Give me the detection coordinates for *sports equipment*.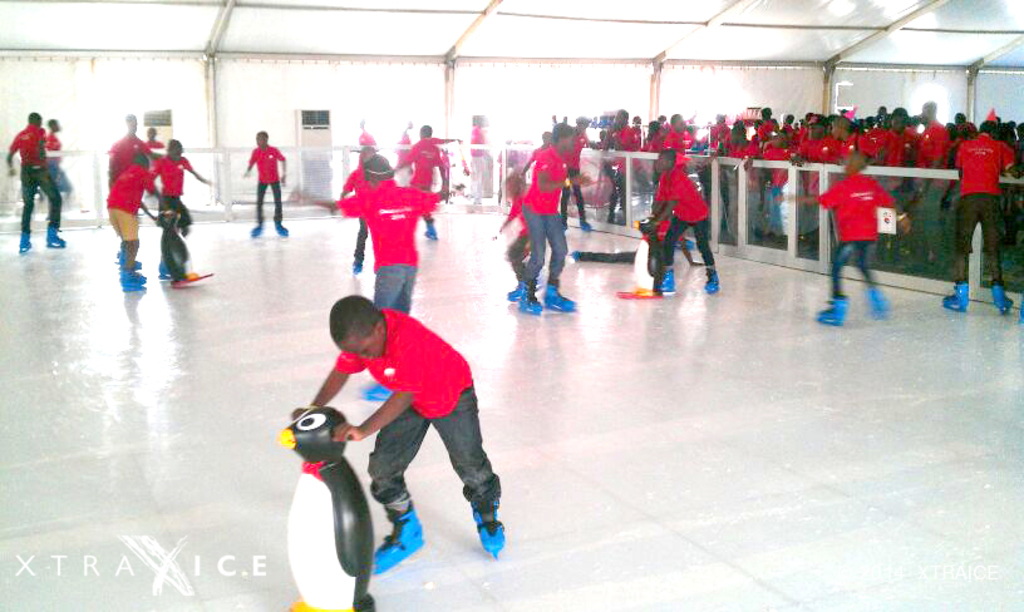
[left=114, top=265, right=143, bottom=290].
